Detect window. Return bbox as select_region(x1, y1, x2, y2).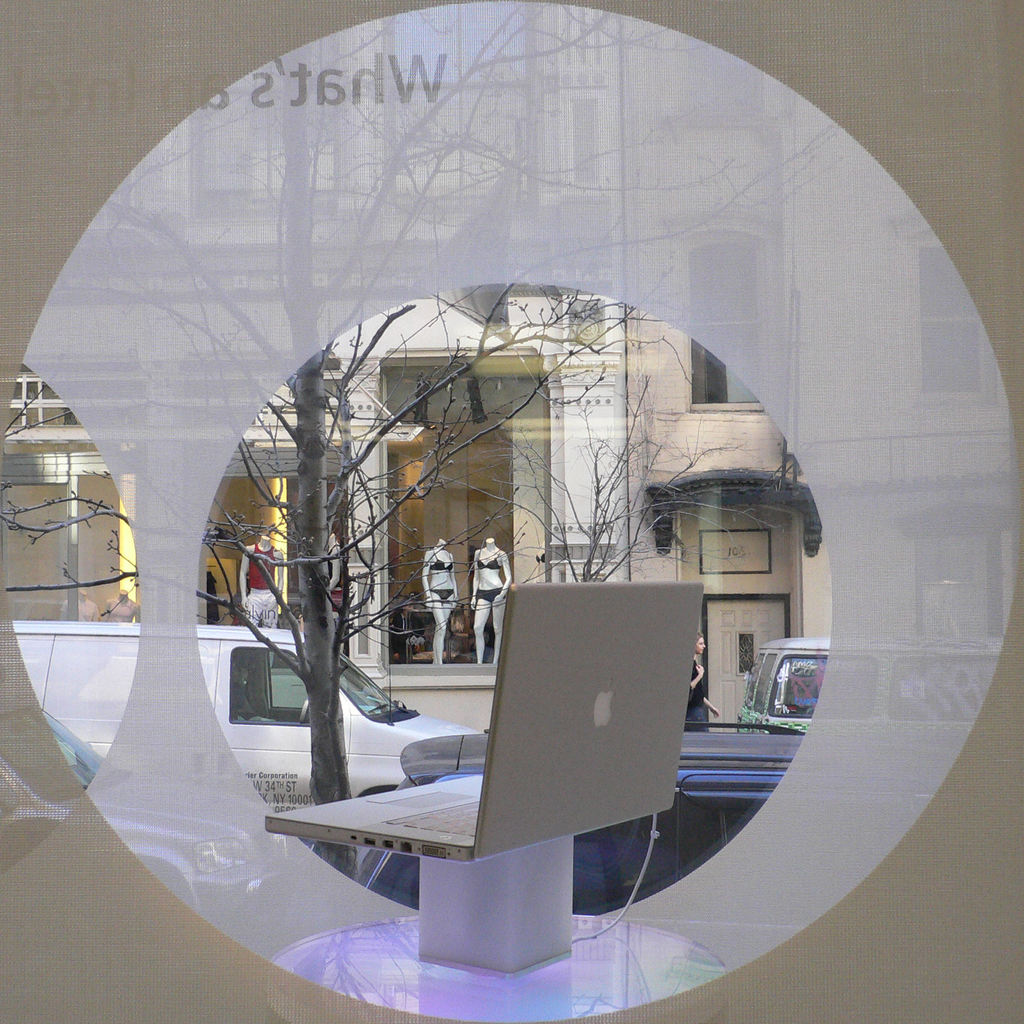
select_region(921, 529, 998, 643).
